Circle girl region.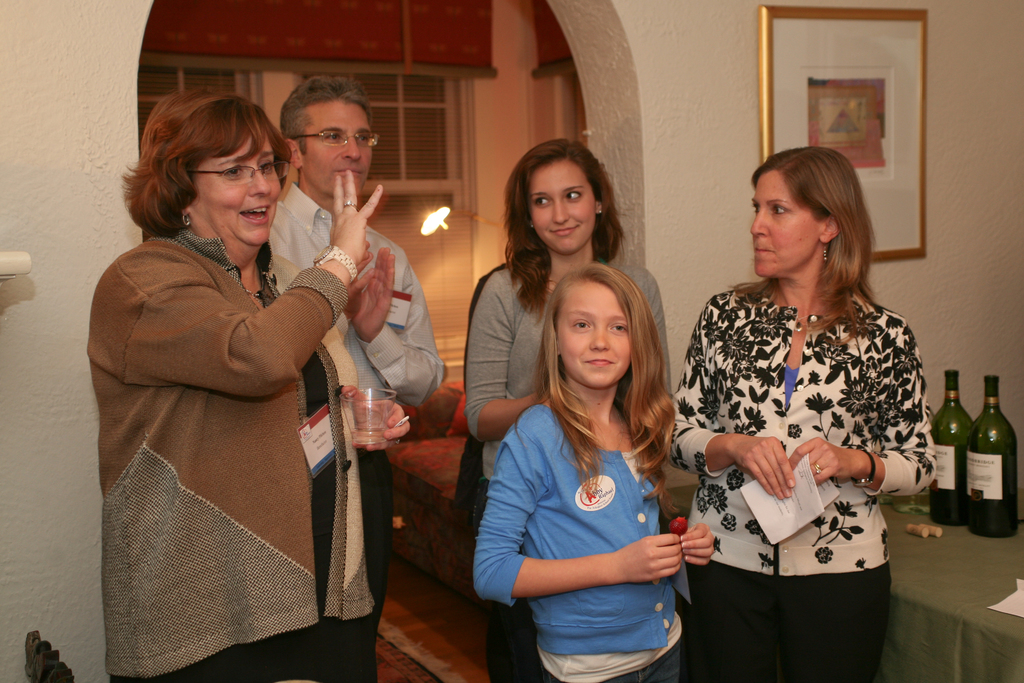
Region: (471, 265, 720, 682).
